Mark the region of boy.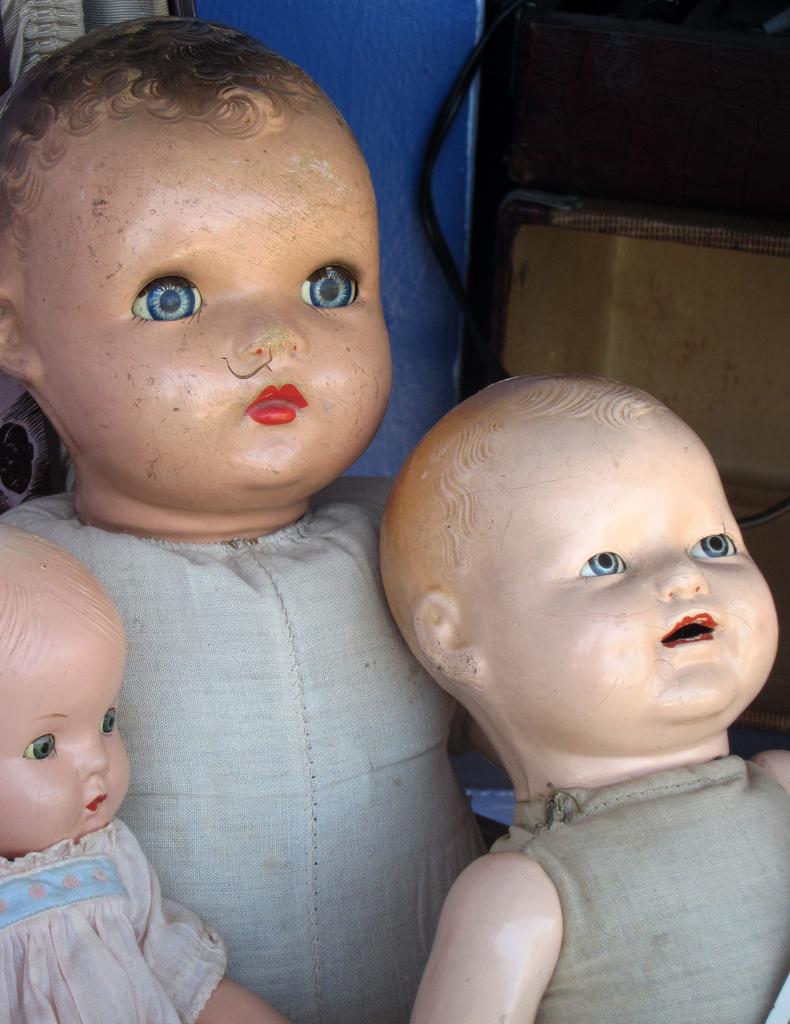
Region: [309,379,789,980].
